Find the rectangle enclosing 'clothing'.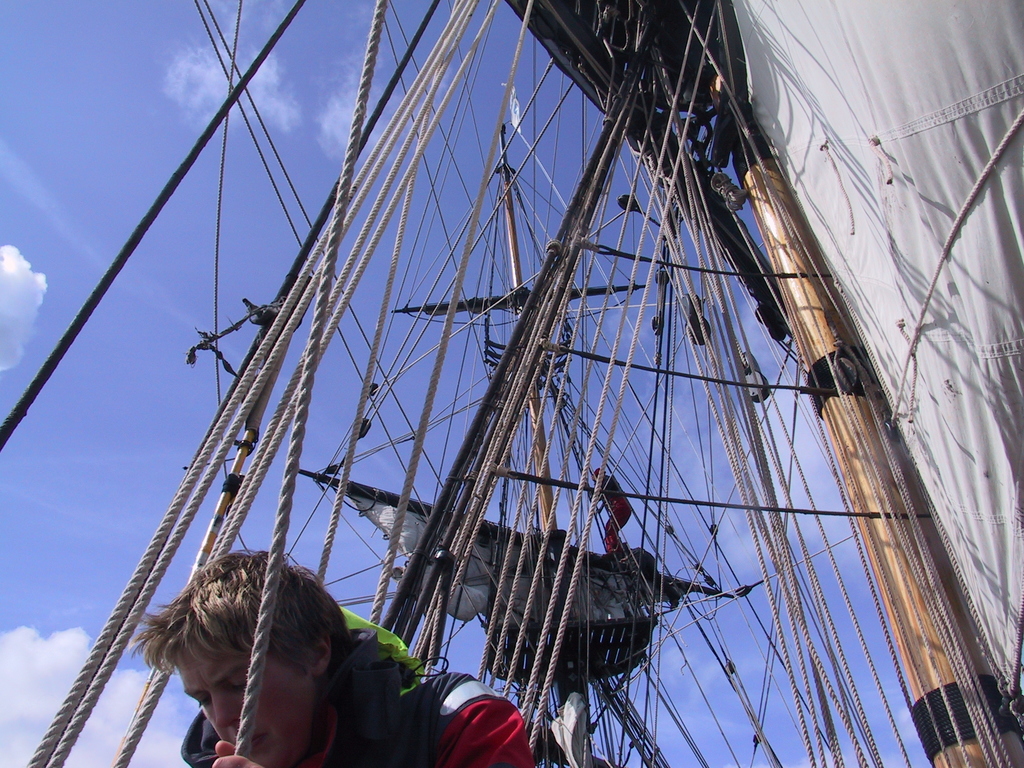
<region>183, 626, 541, 766</region>.
